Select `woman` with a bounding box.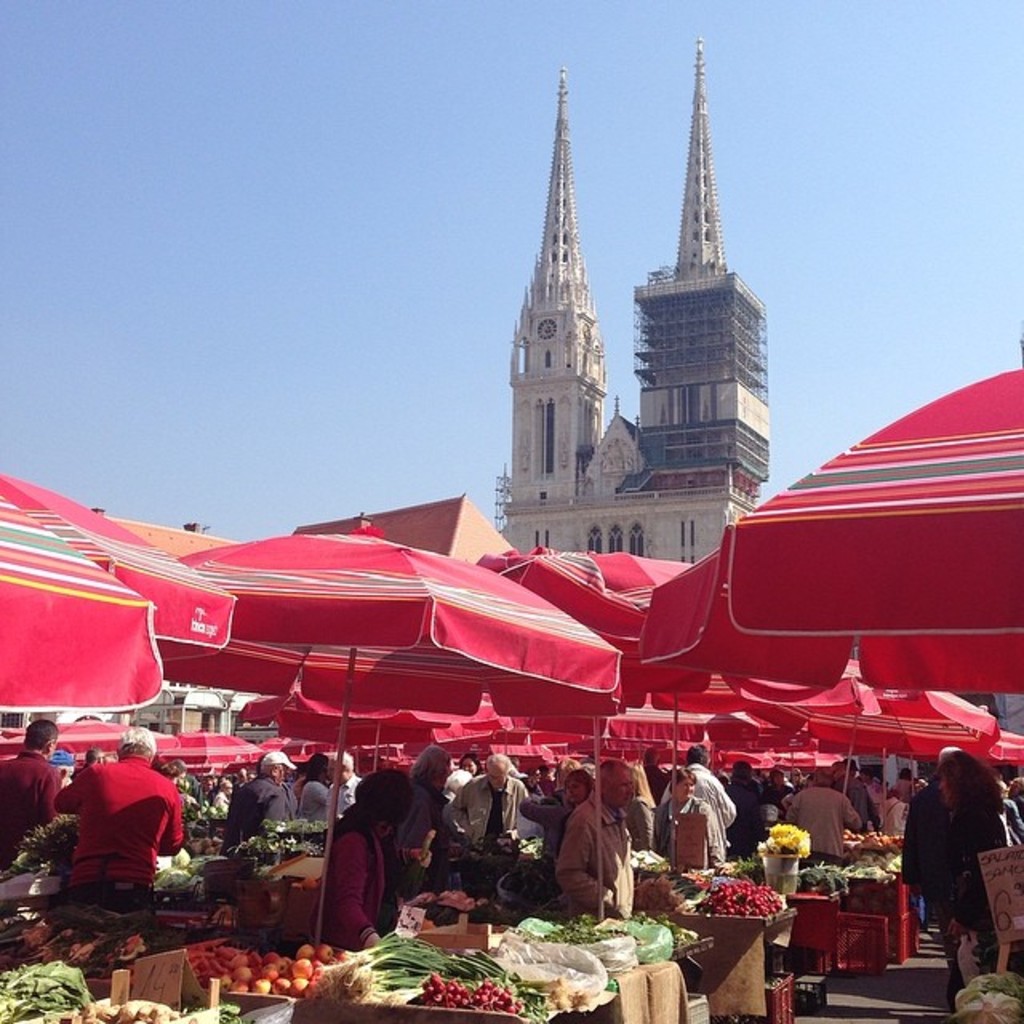
546:763:594:880.
